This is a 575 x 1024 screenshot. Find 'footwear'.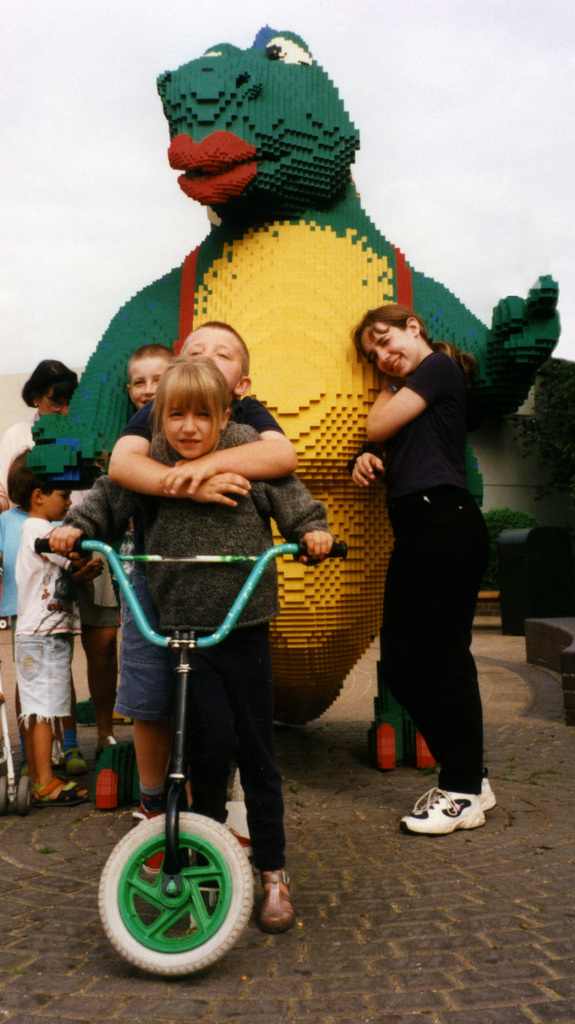
Bounding box: bbox(410, 783, 494, 837).
